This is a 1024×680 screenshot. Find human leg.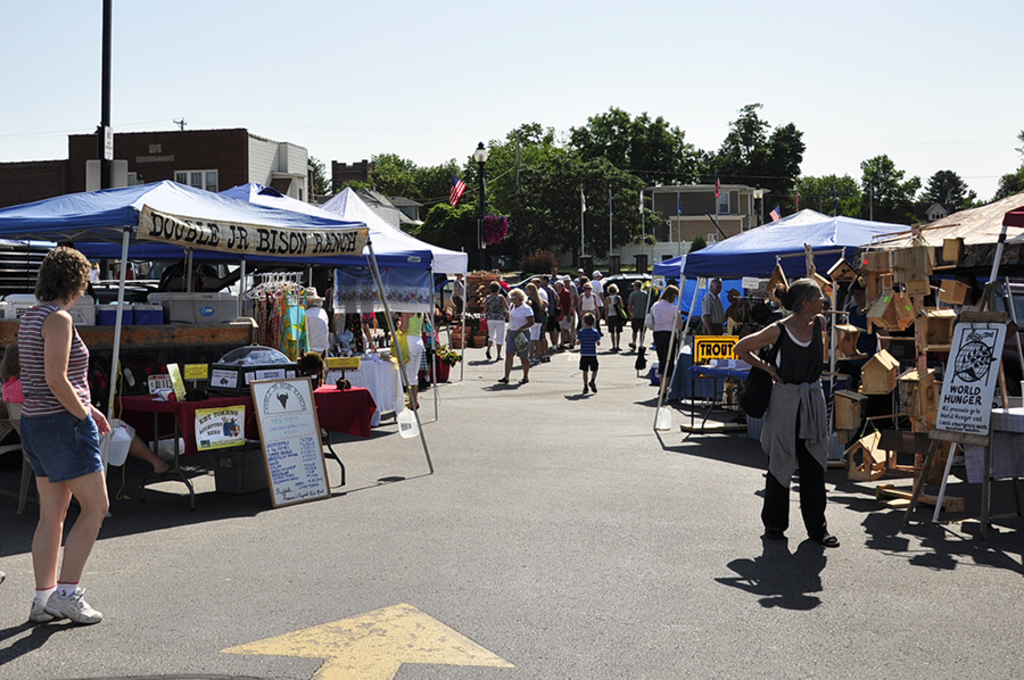
Bounding box: crop(517, 342, 528, 381).
